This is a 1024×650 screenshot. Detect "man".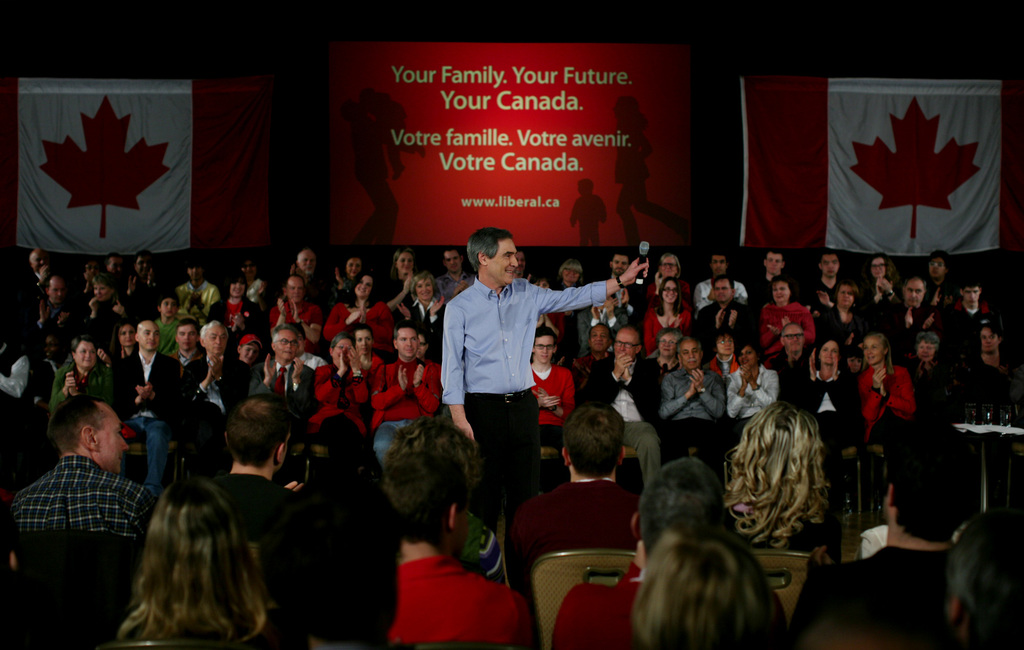
pyautogui.locateOnScreen(125, 251, 161, 315).
